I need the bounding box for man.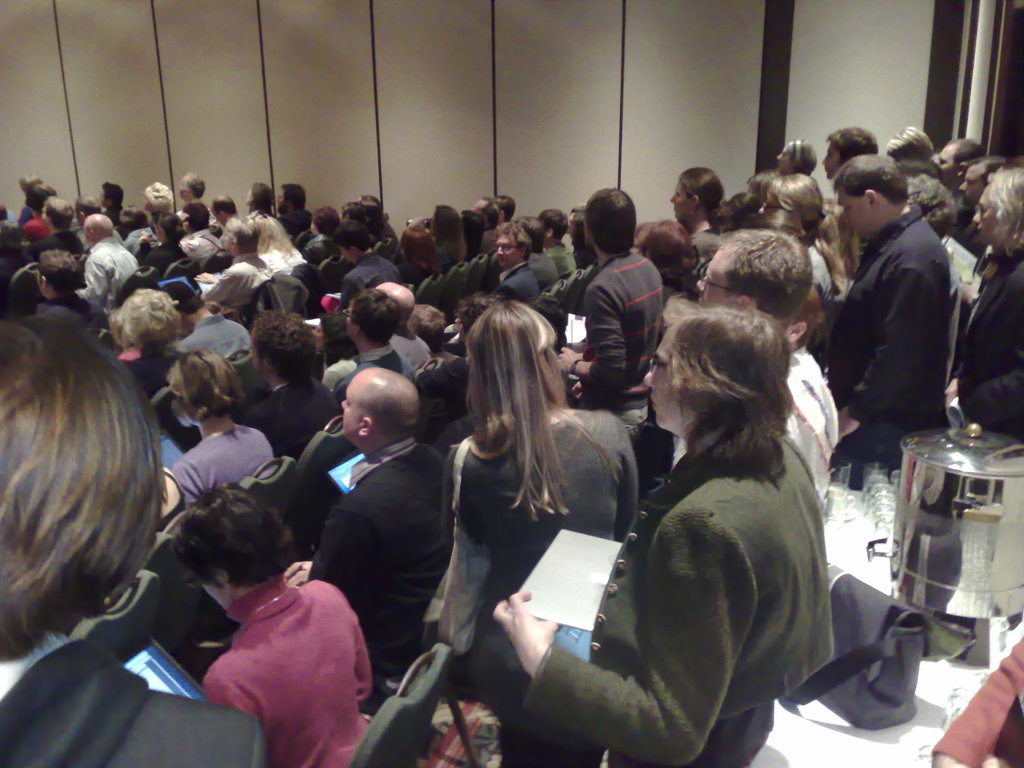
Here it is: {"x1": 532, "y1": 205, "x2": 584, "y2": 287}.
